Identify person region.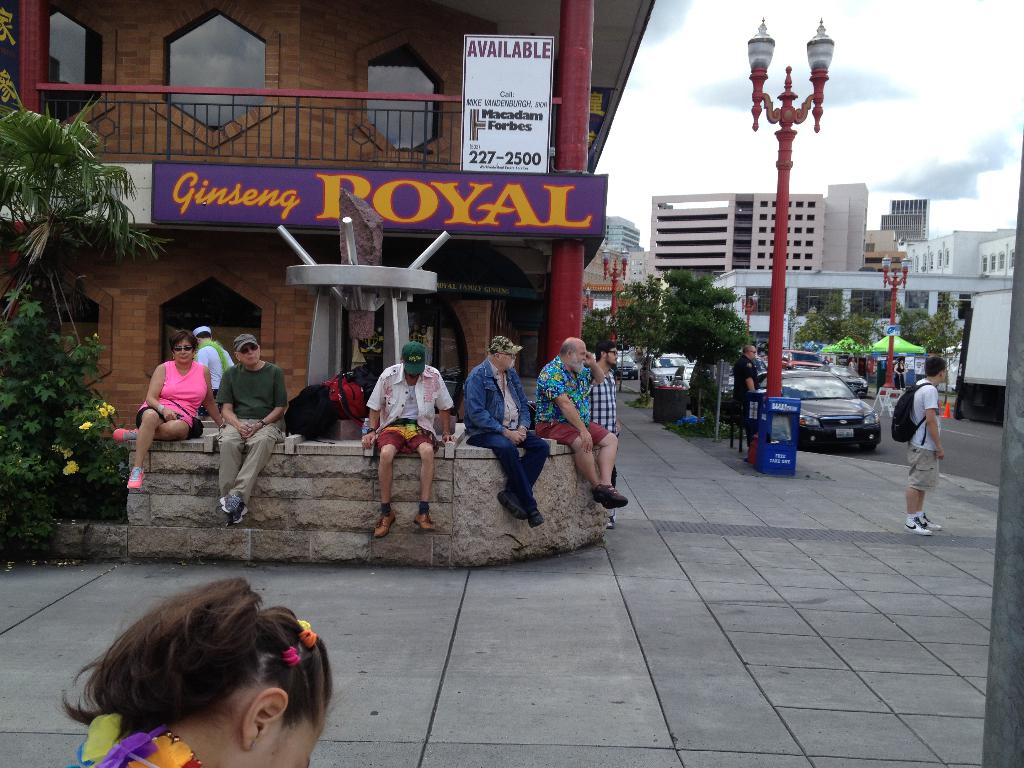
Region: [x1=531, y1=335, x2=619, y2=505].
